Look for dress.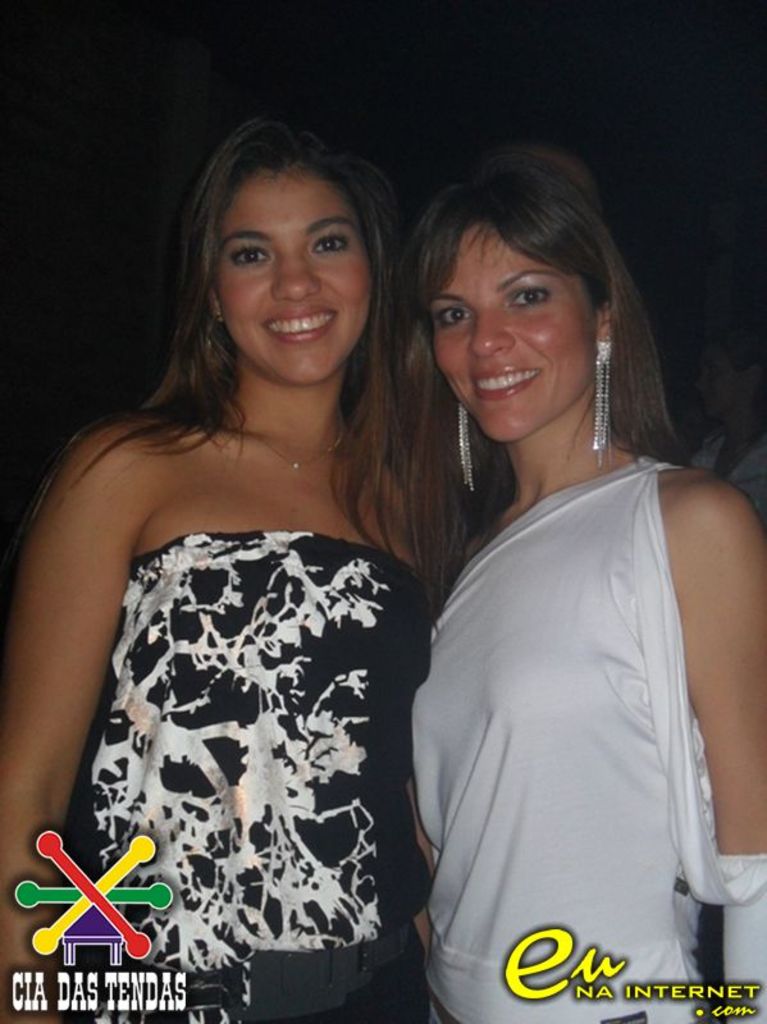
Found: rect(411, 458, 766, 1023).
